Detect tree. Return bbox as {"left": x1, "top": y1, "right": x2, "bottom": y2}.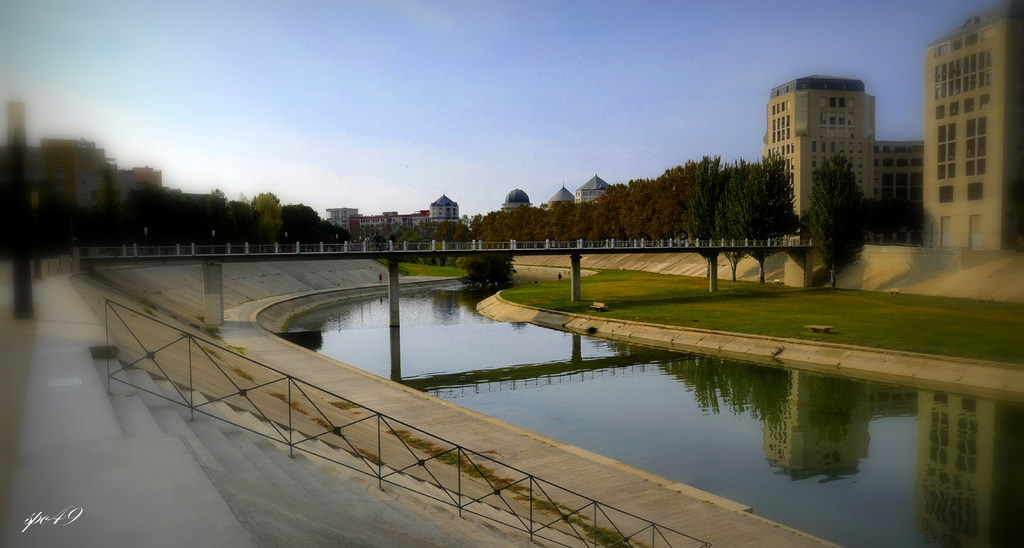
{"left": 105, "top": 179, "right": 184, "bottom": 263}.
